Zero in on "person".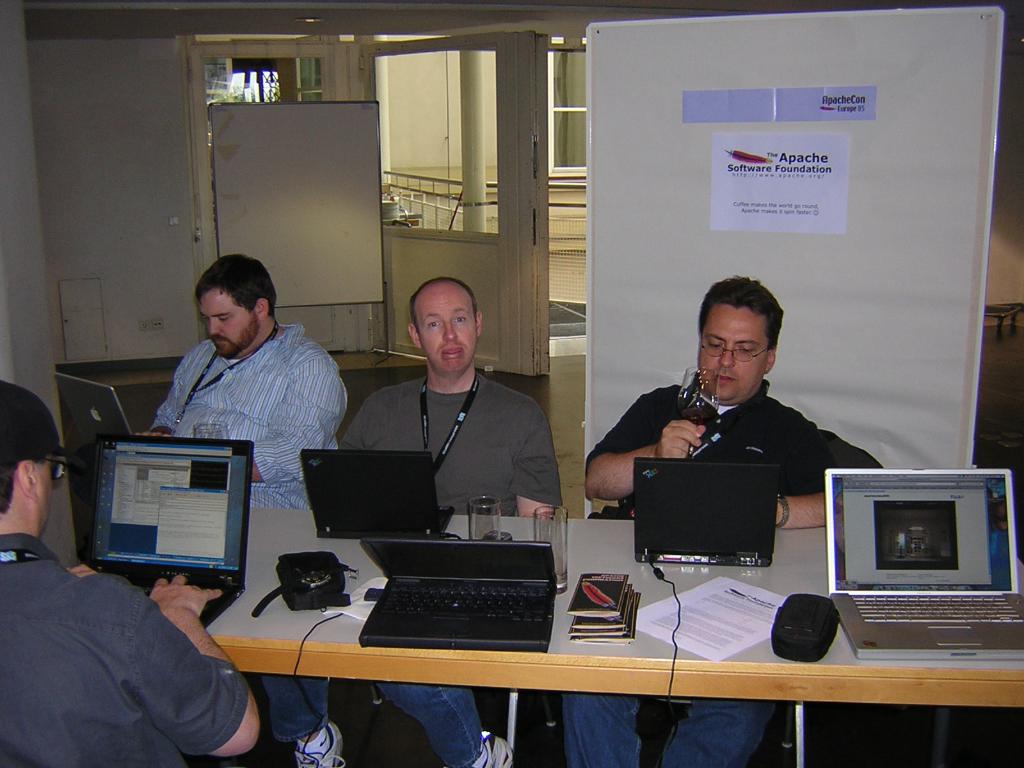
Zeroed in: (339, 278, 563, 767).
